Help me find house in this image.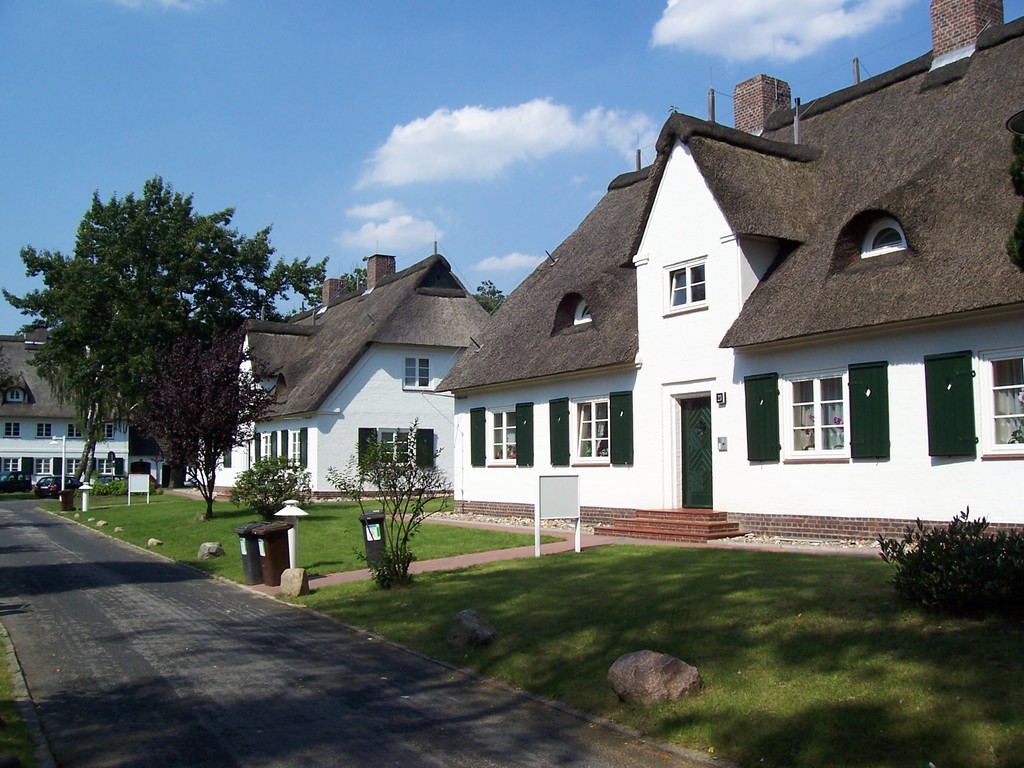
Found it: (0, 310, 138, 497).
